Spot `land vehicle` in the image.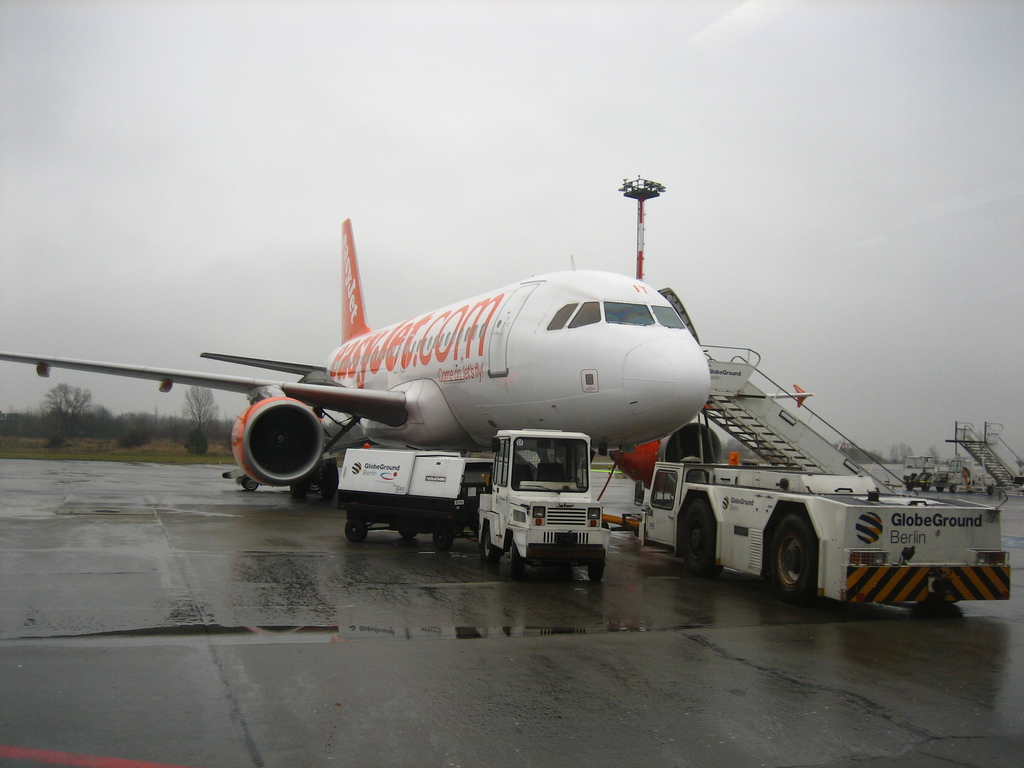
`land vehicle` found at {"left": 478, "top": 428, "right": 610, "bottom": 577}.
